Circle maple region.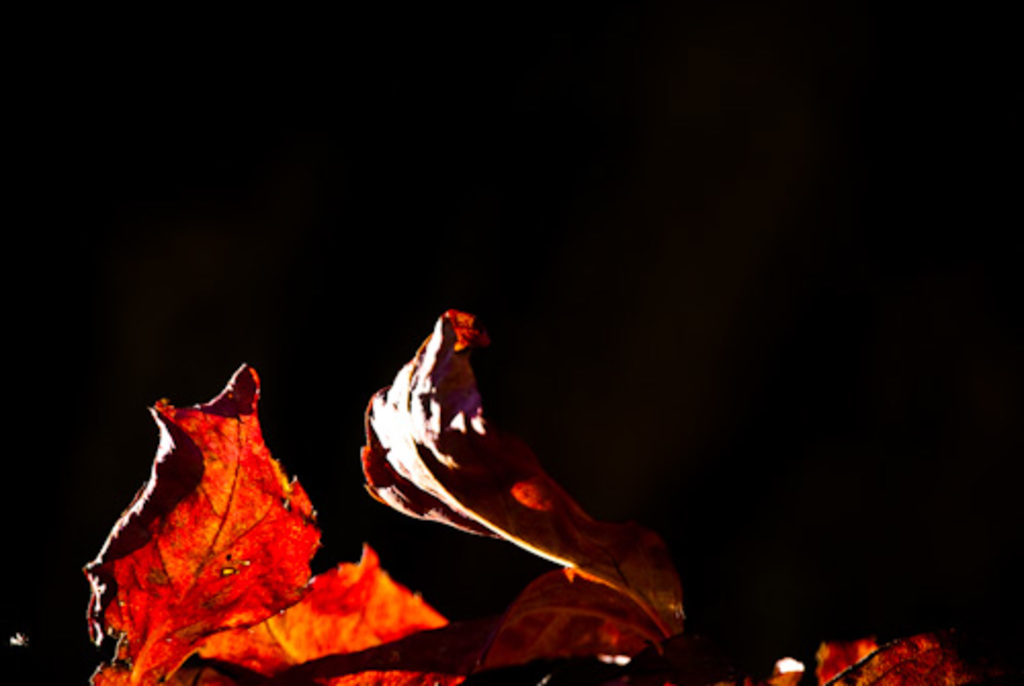
Region: bbox(291, 309, 694, 678).
